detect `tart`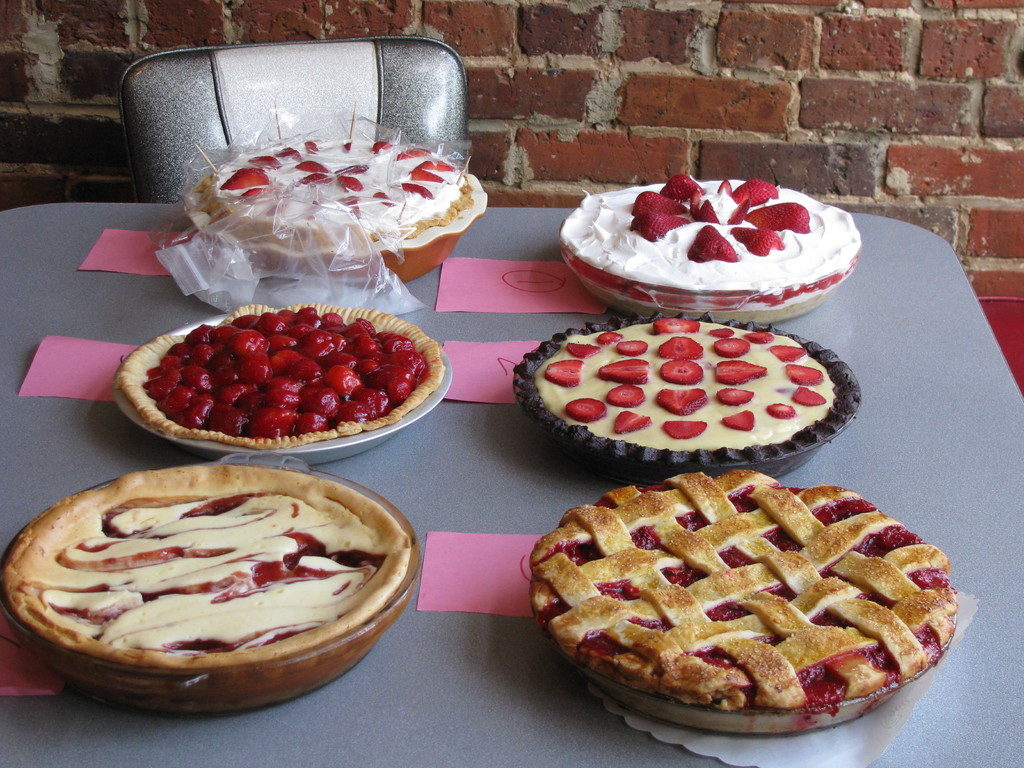
563:175:861:322
